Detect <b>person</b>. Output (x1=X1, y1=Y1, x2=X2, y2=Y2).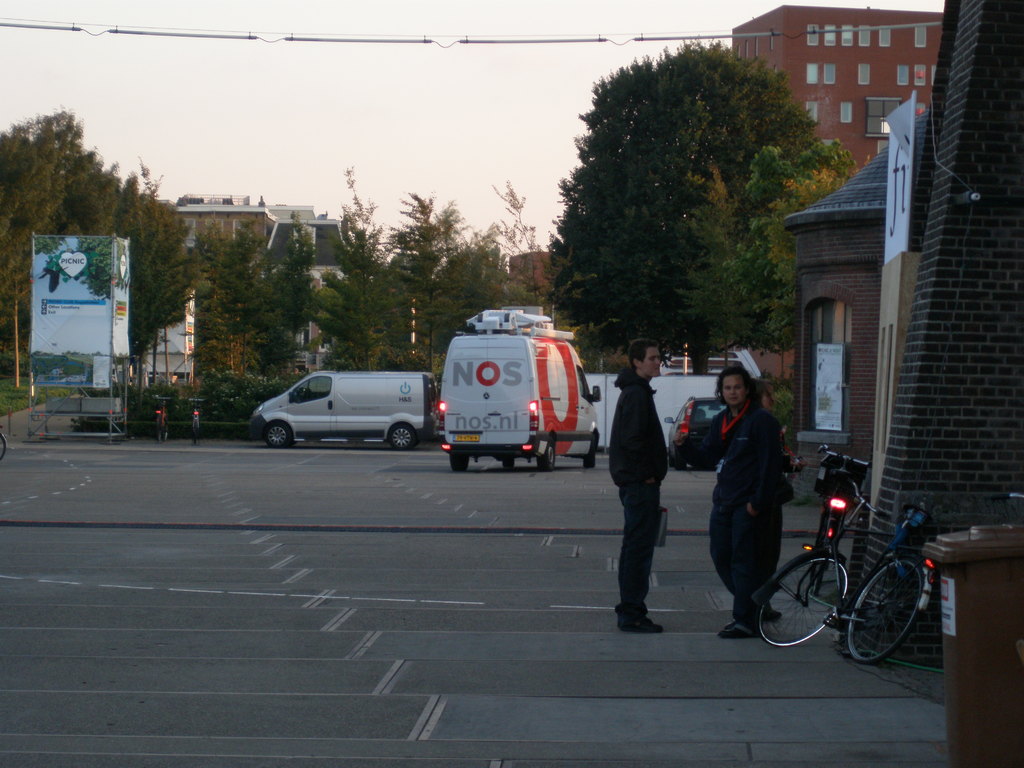
(x1=607, y1=339, x2=668, y2=636).
